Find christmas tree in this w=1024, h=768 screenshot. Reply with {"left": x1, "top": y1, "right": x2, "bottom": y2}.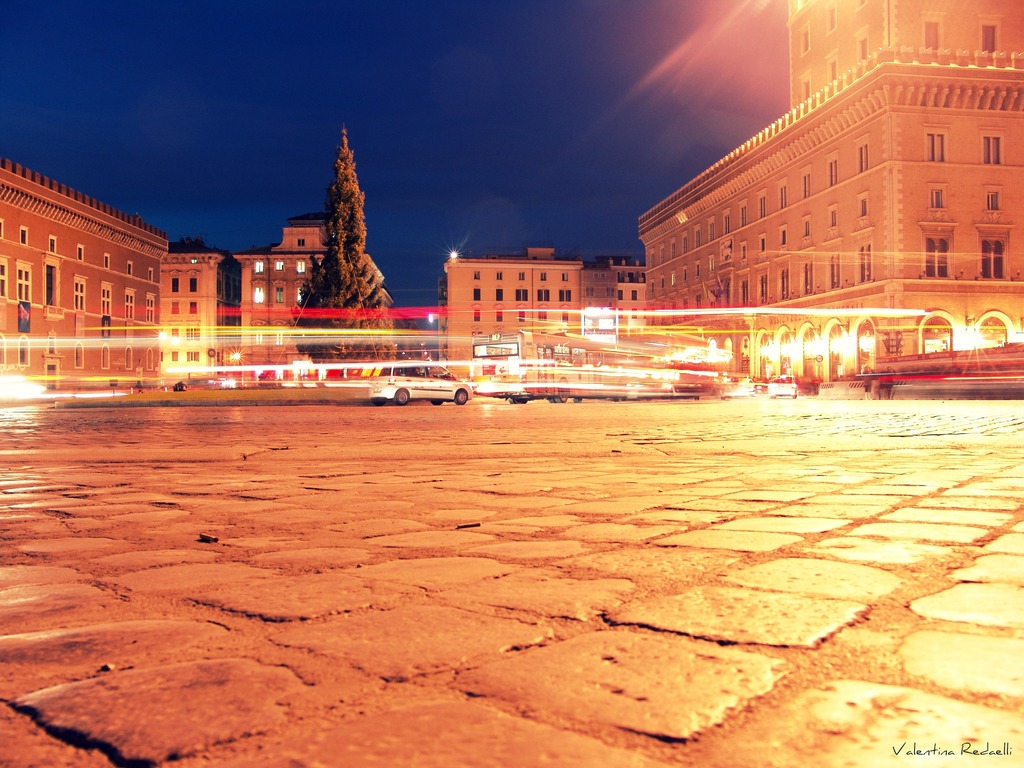
{"left": 296, "top": 120, "right": 396, "bottom": 385}.
